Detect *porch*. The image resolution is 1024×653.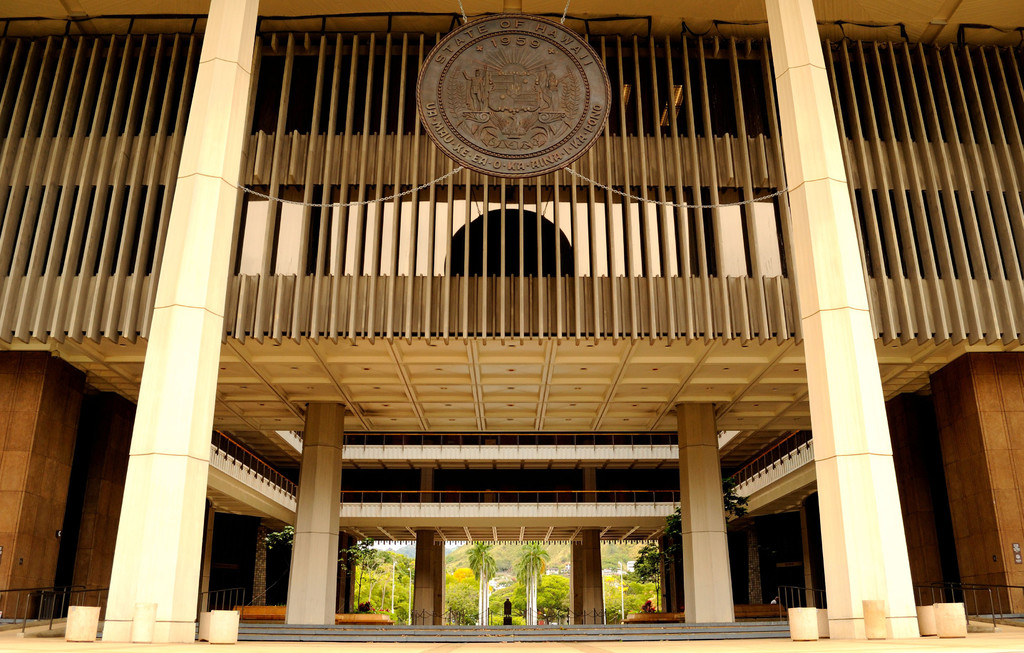
<bbox>0, 545, 1023, 652</bbox>.
